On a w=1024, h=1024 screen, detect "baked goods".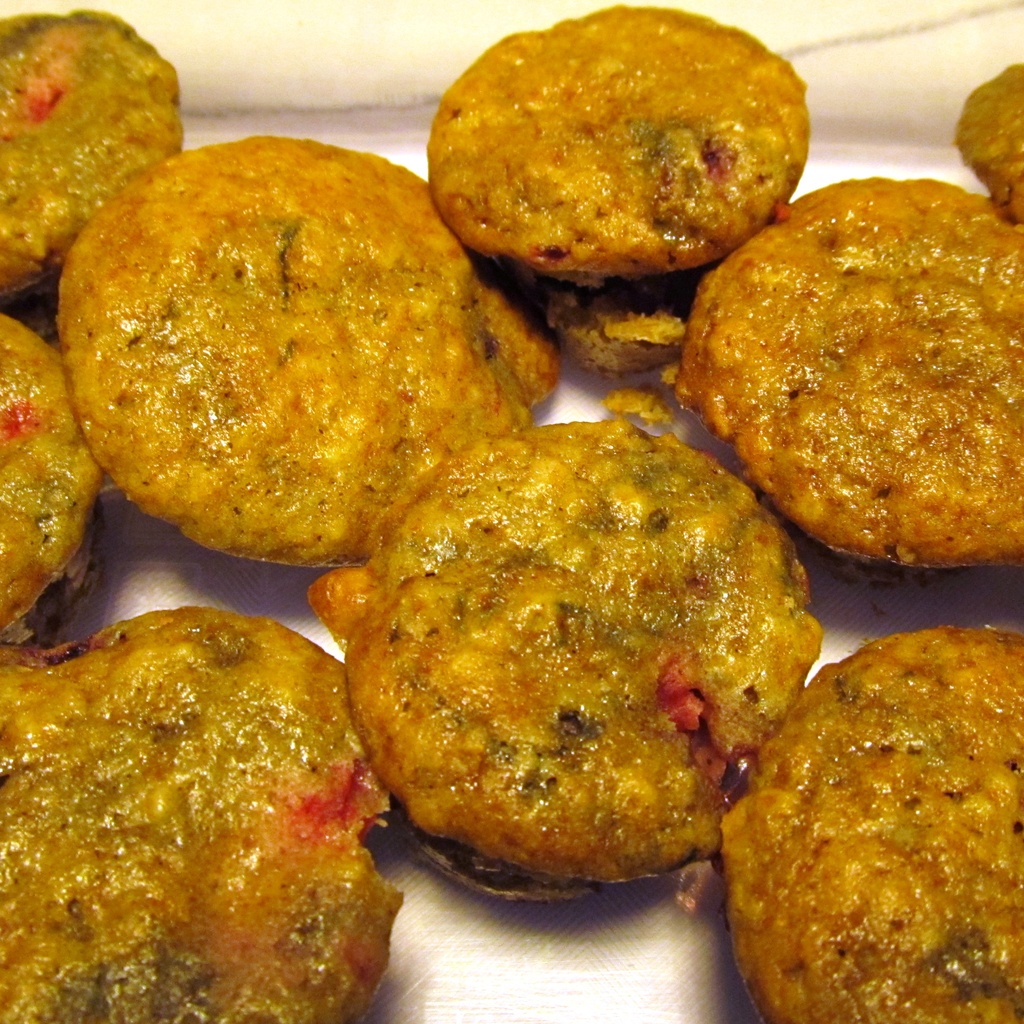
Rect(0, 595, 395, 1023).
